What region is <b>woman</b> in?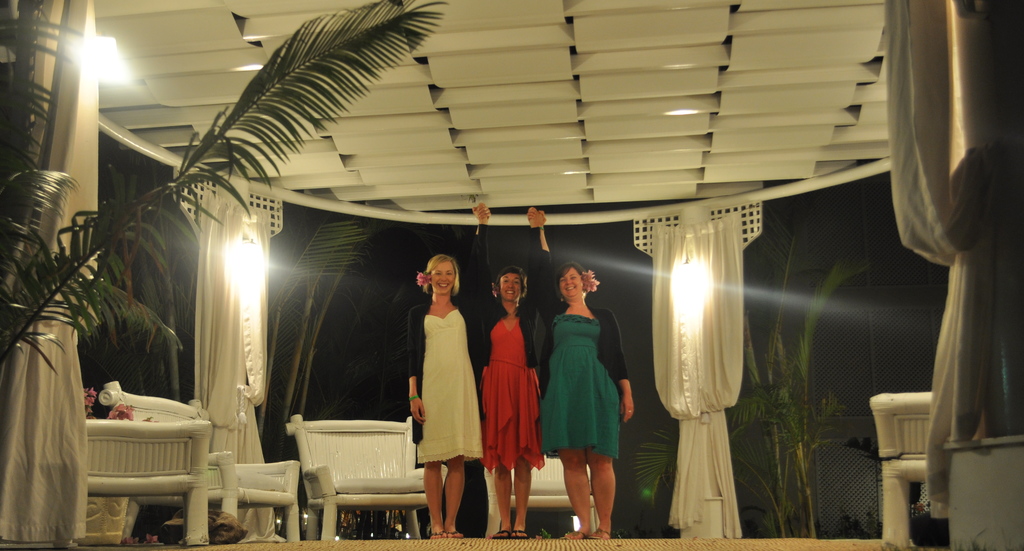
left=535, top=208, right=632, bottom=540.
